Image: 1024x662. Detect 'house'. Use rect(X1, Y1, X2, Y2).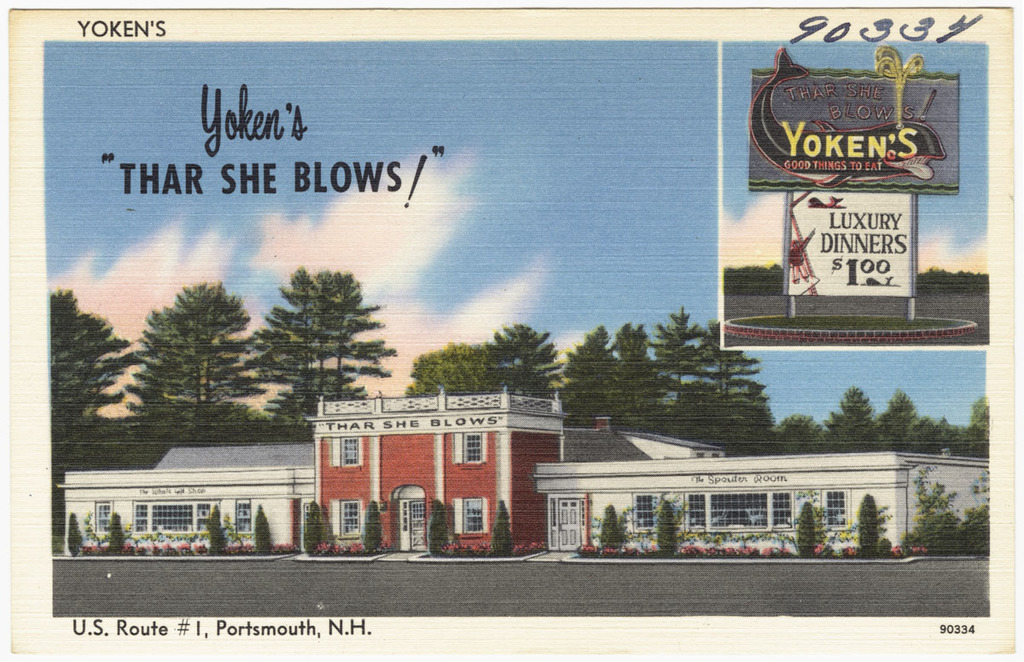
rect(294, 398, 556, 555).
